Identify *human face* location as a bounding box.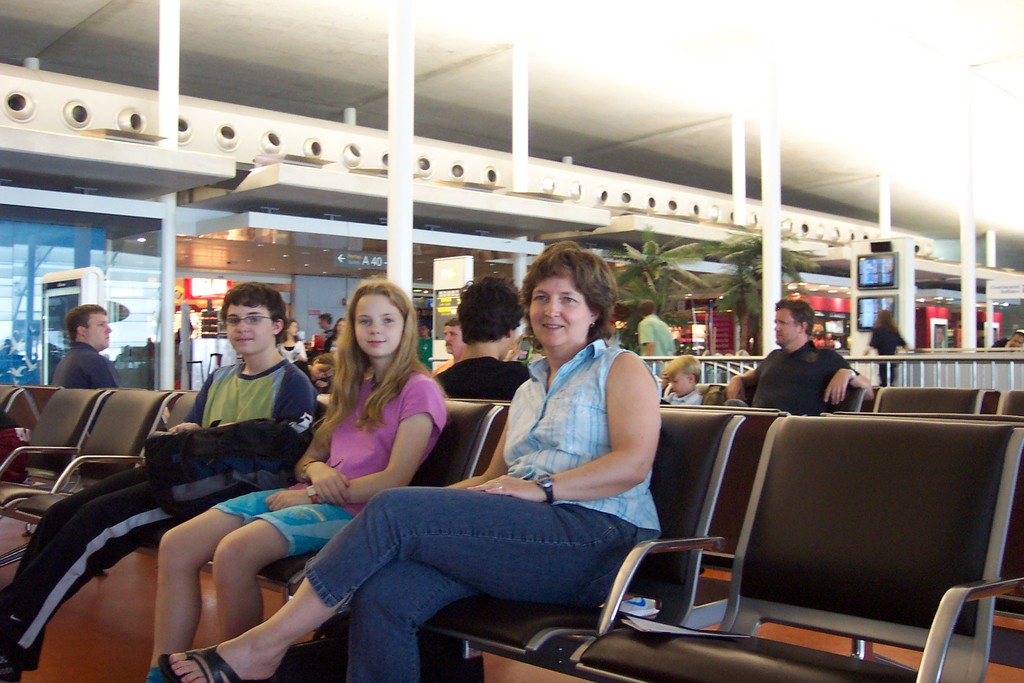
bbox(525, 272, 589, 352).
